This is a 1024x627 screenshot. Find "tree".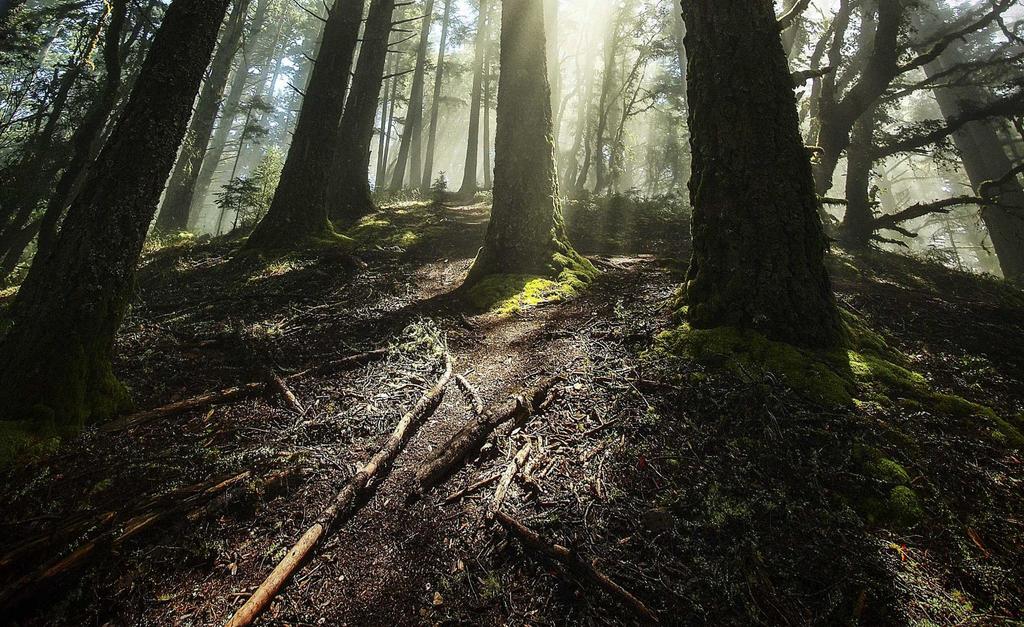
Bounding box: 0/0/83/148.
